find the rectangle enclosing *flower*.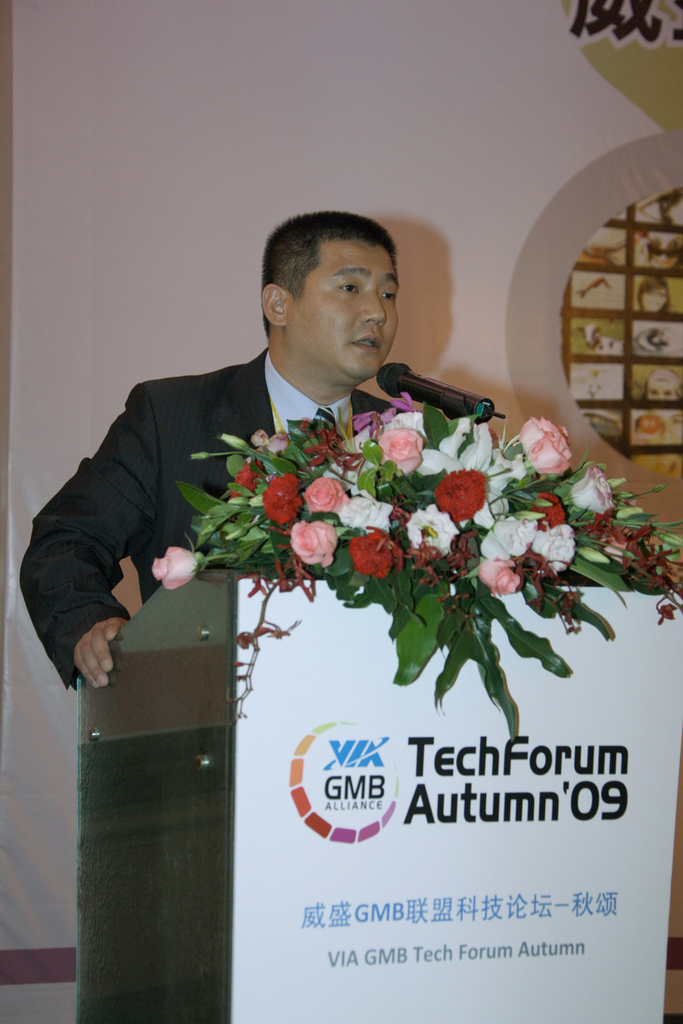
pyautogui.locateOnScreen(288, 524, 340, 572).
